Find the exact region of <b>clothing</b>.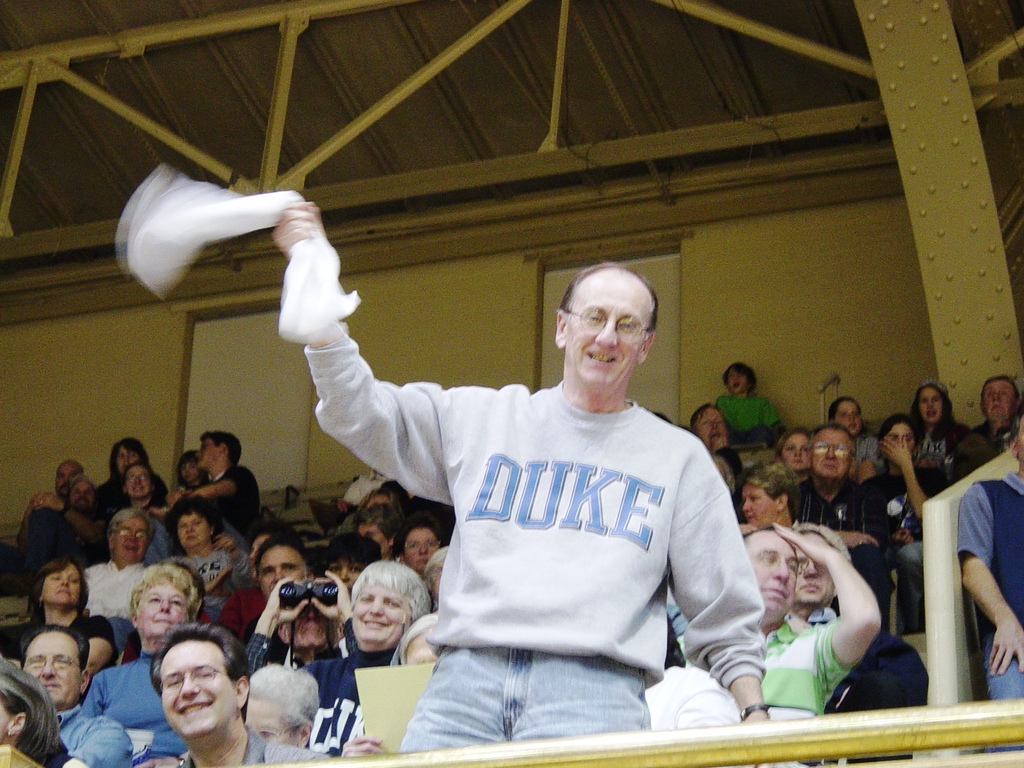
Exact region: region(957, 470, 1023, 754).
